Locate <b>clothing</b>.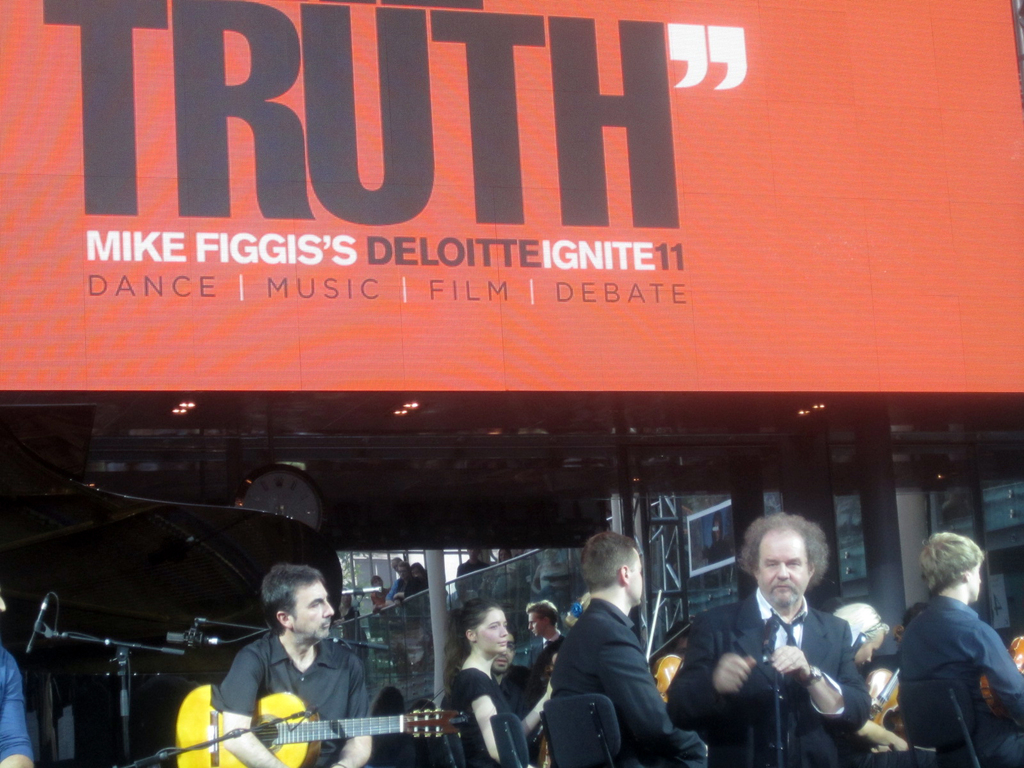
Bounding box: locate(399, 576, 418, 613).
